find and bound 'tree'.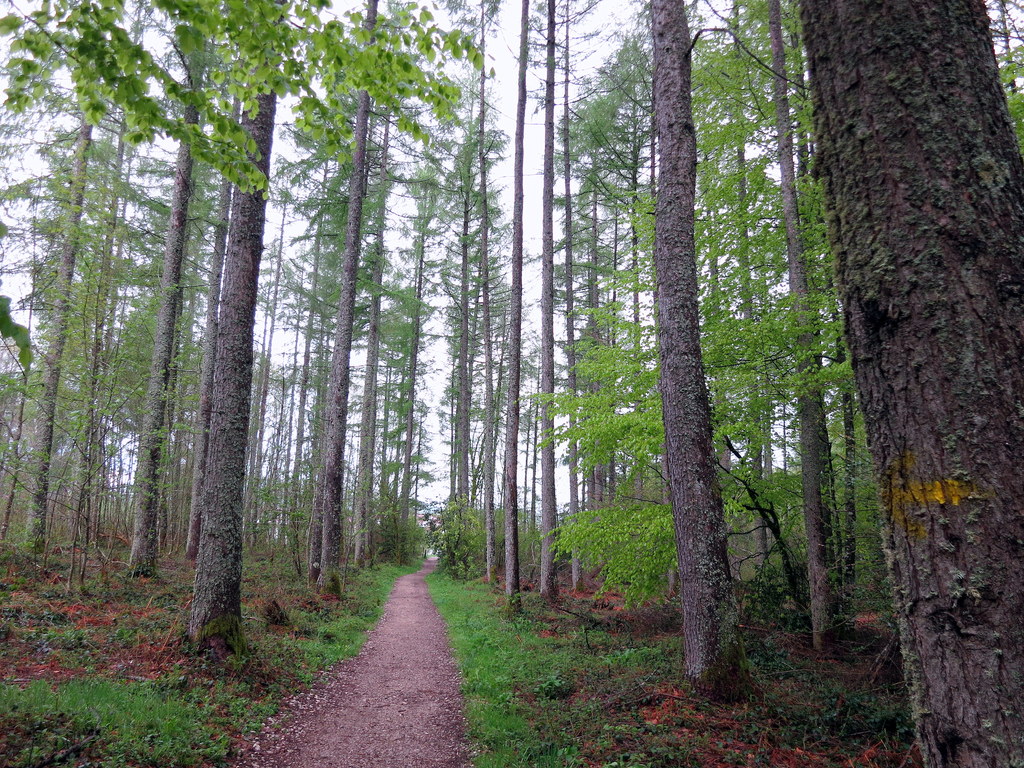
Bound: box=[31, 0, 150, 576].
